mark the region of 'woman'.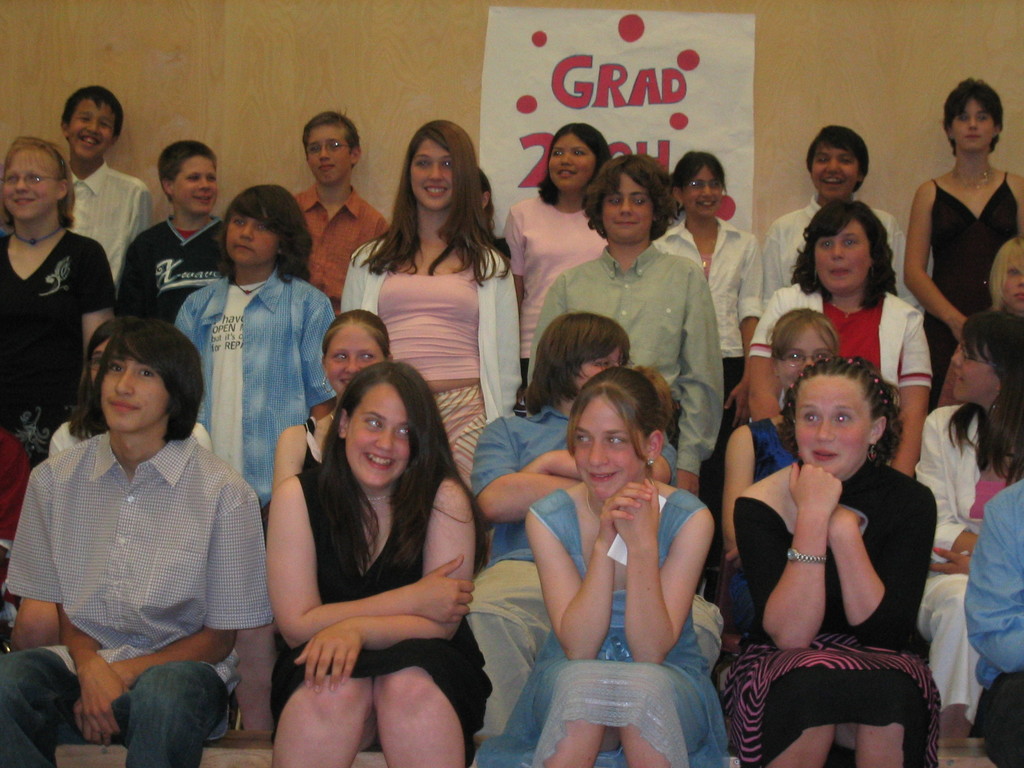
Region: select_region(903, 77, 1023, 413).
